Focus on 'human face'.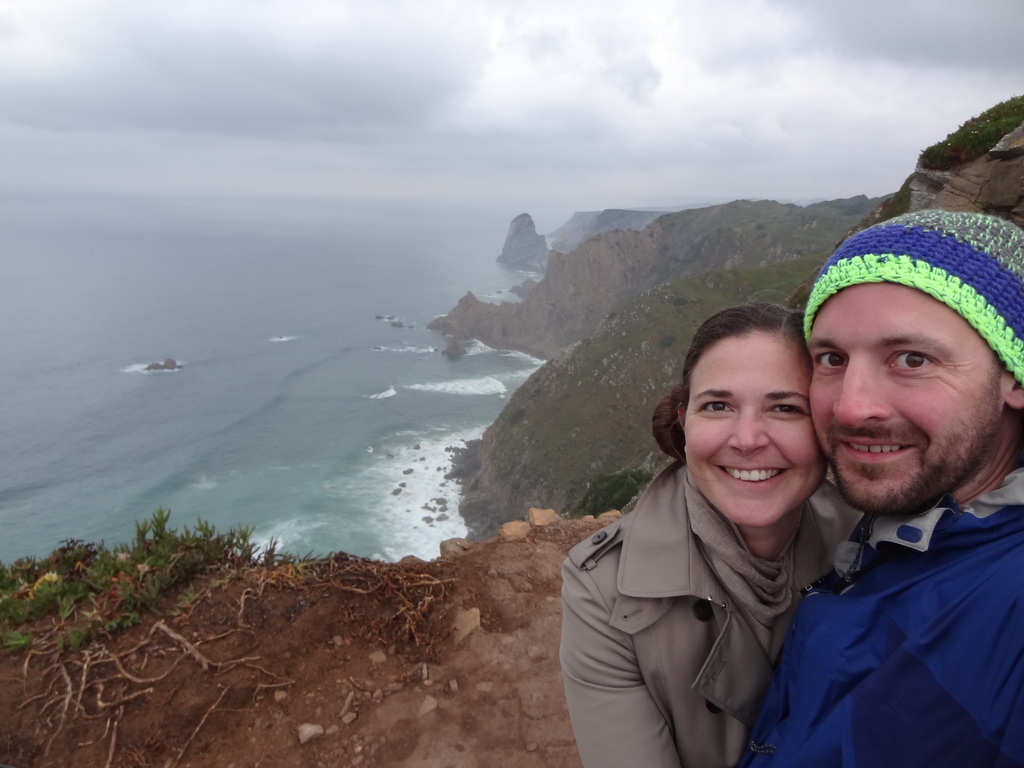
Focused at 684:331:824:529.
